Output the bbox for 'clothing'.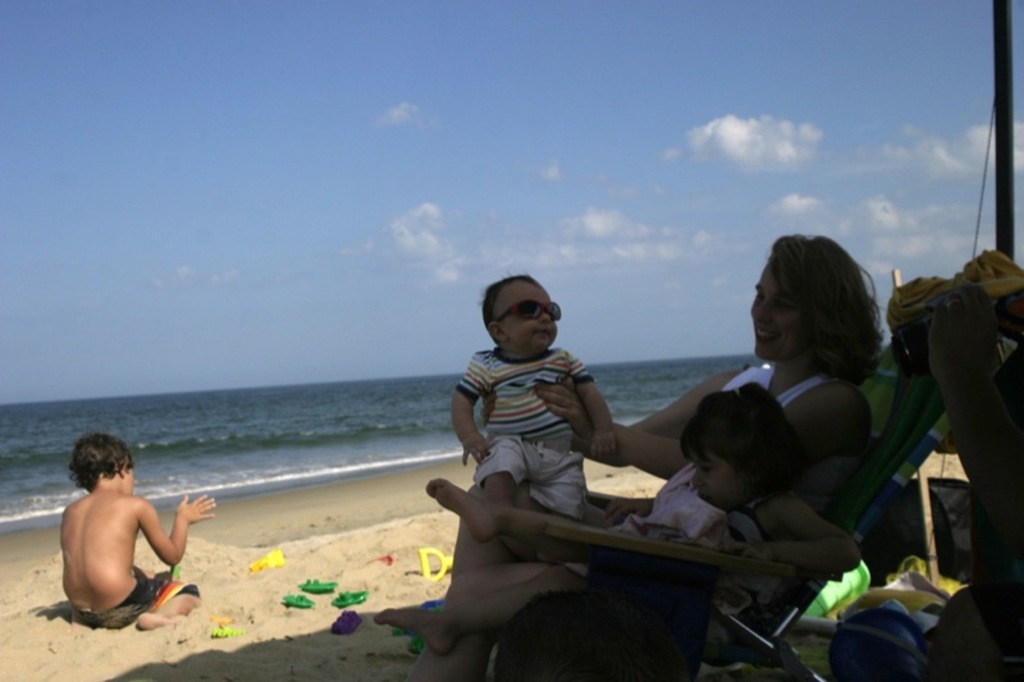
{"left": 573, "top": 494, "right": 796, "bottom": 635}.
